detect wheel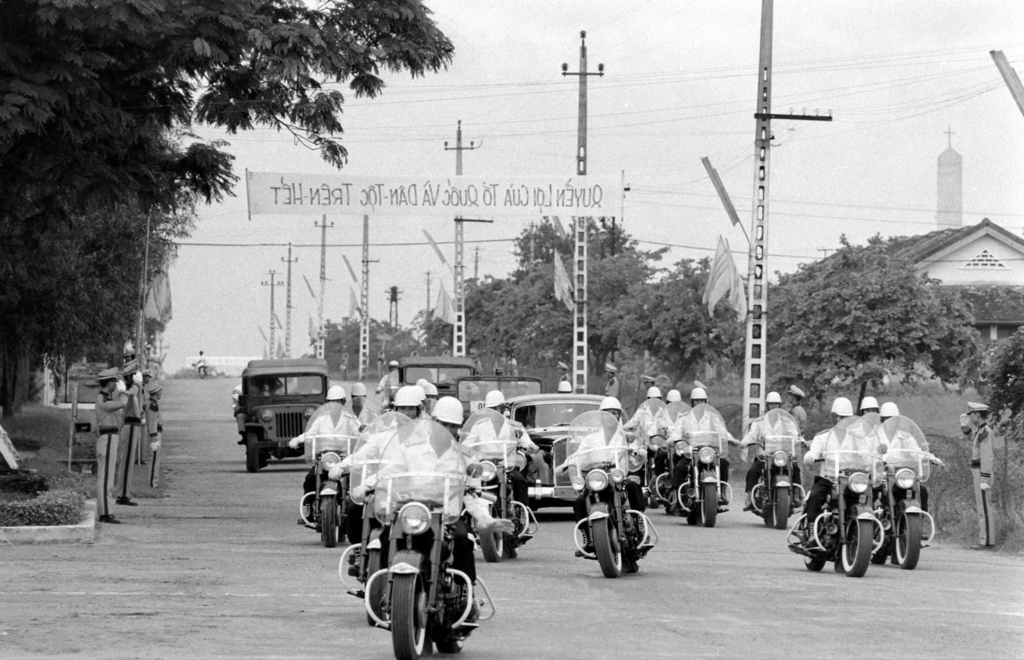
[435, 636, 470, 654]
